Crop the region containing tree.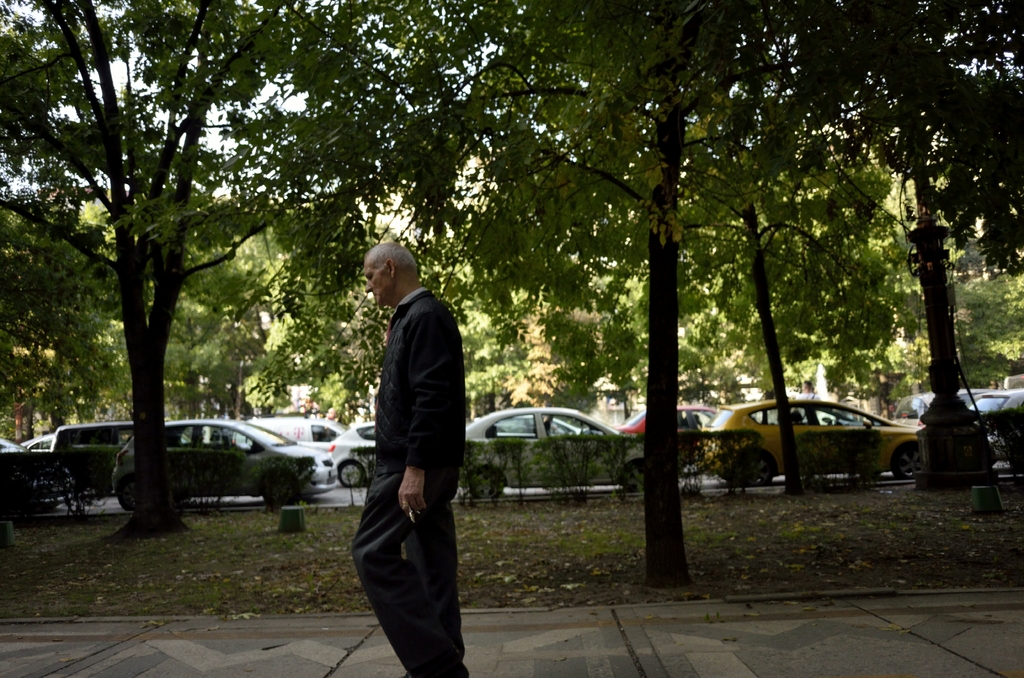
Crop region: rect(584, 257, 781, 483).
